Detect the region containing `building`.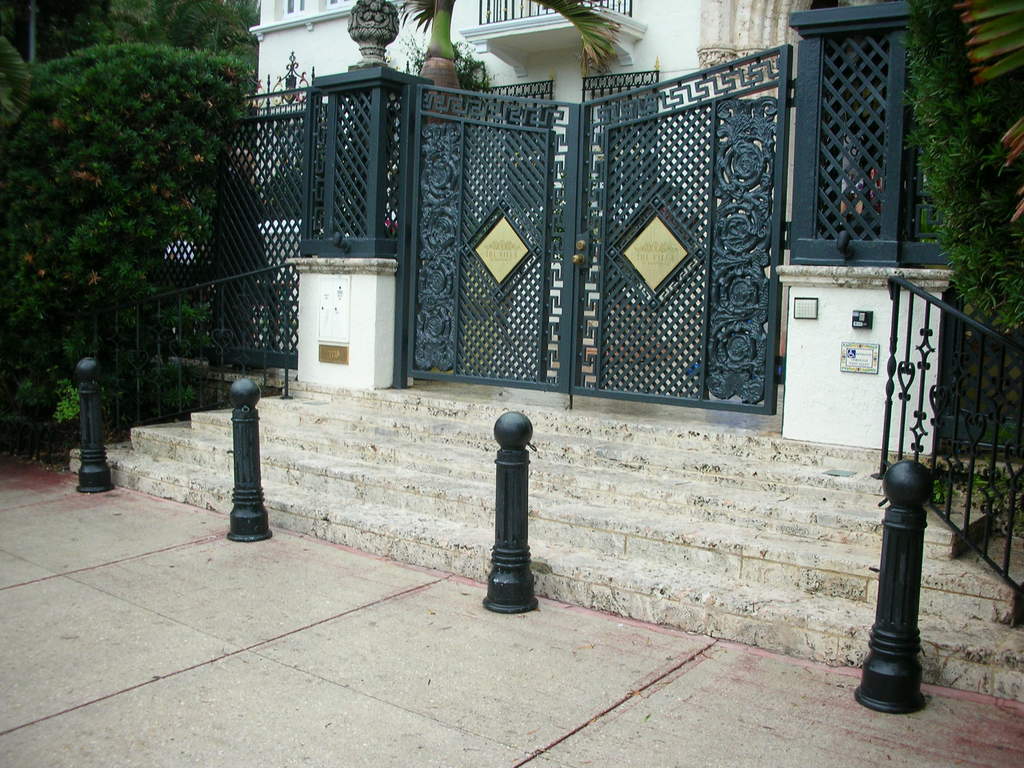
left=246, top=0, right=808, bottom=355.
